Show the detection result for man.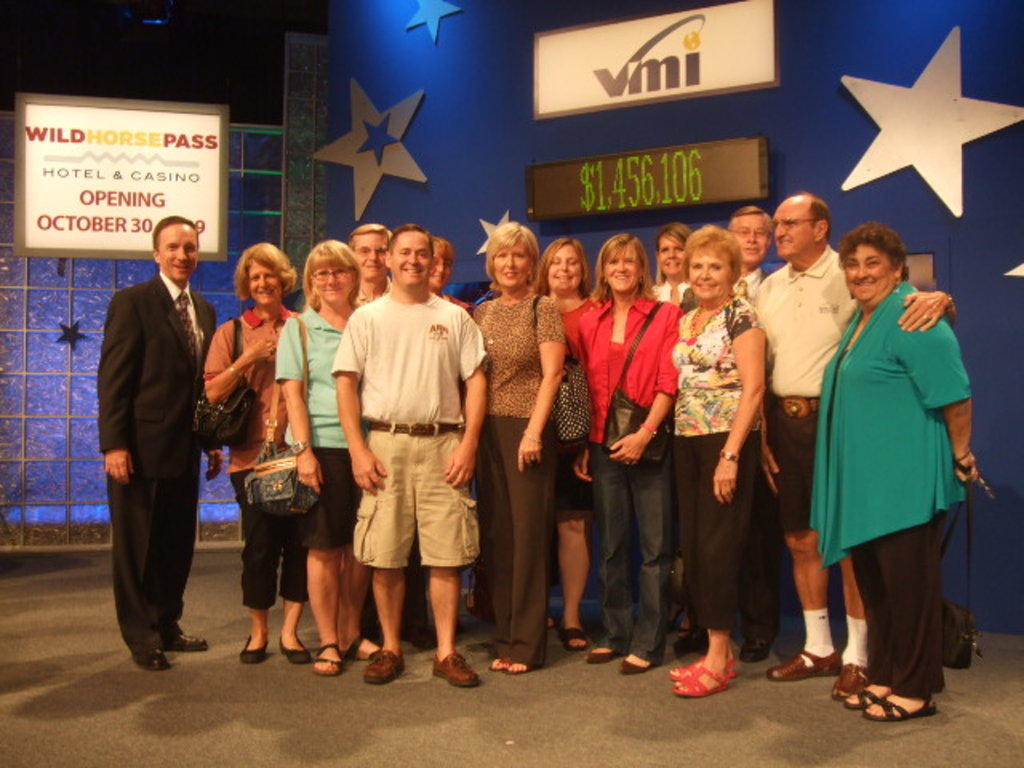
<region>93, 208, 221, 672</region>.
